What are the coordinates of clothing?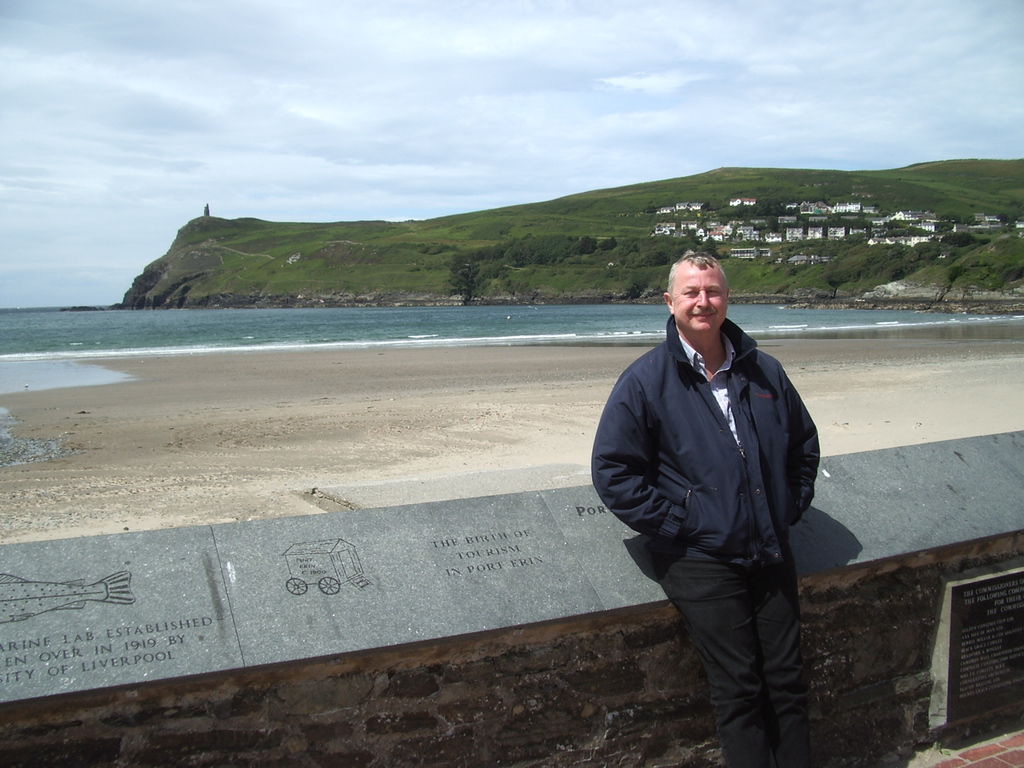
{"left": 598, "top": 237, "right": 833, "bottom": 717}.
